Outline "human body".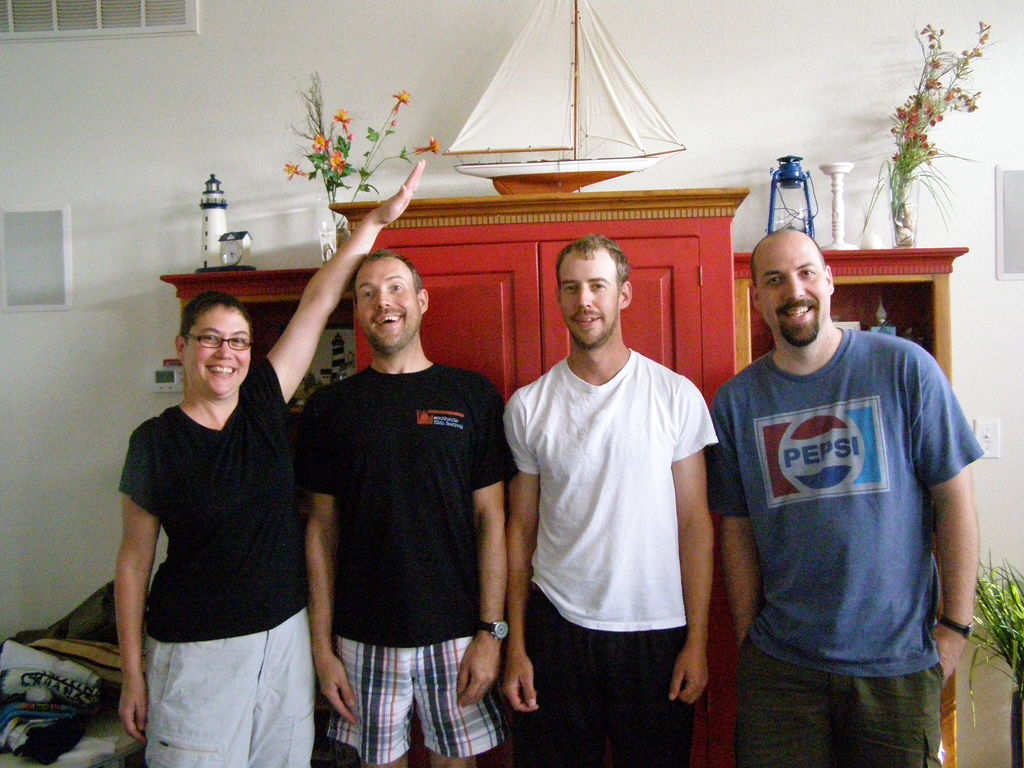
Outline: left=509, top=234, right=730, bottom=767.
